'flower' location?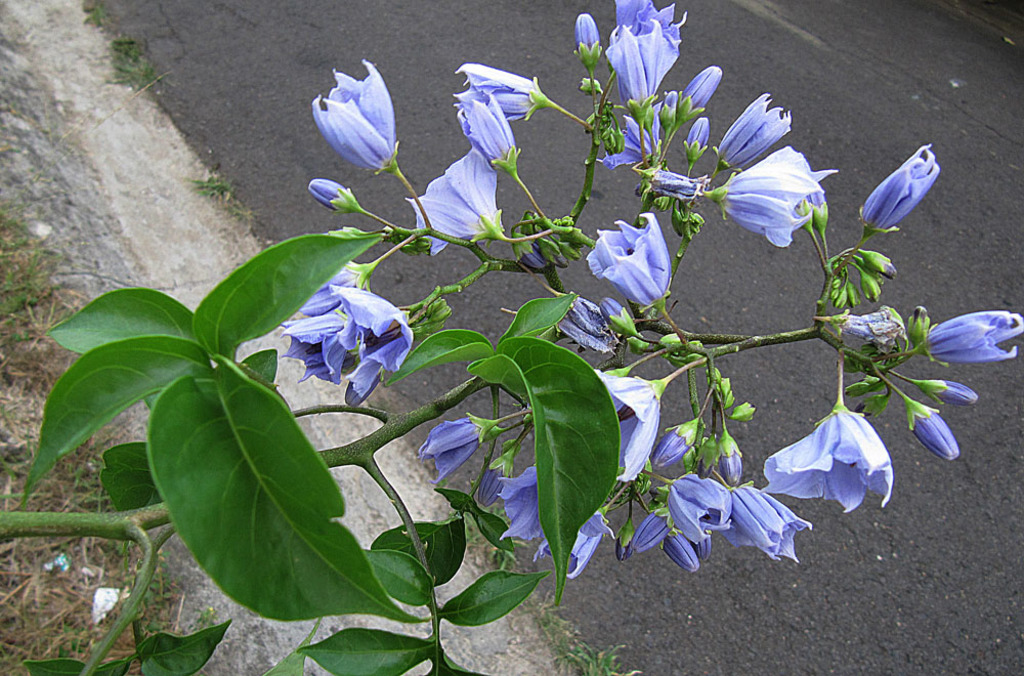
locate(452, 61, 544, 121)
